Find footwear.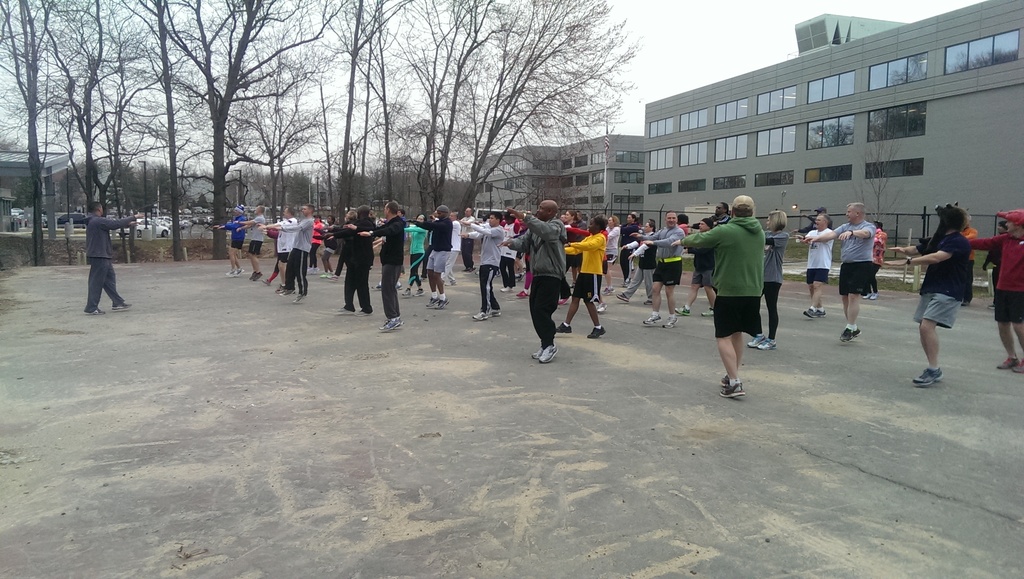
[left=744, top=331, right=759, bottom=346].
